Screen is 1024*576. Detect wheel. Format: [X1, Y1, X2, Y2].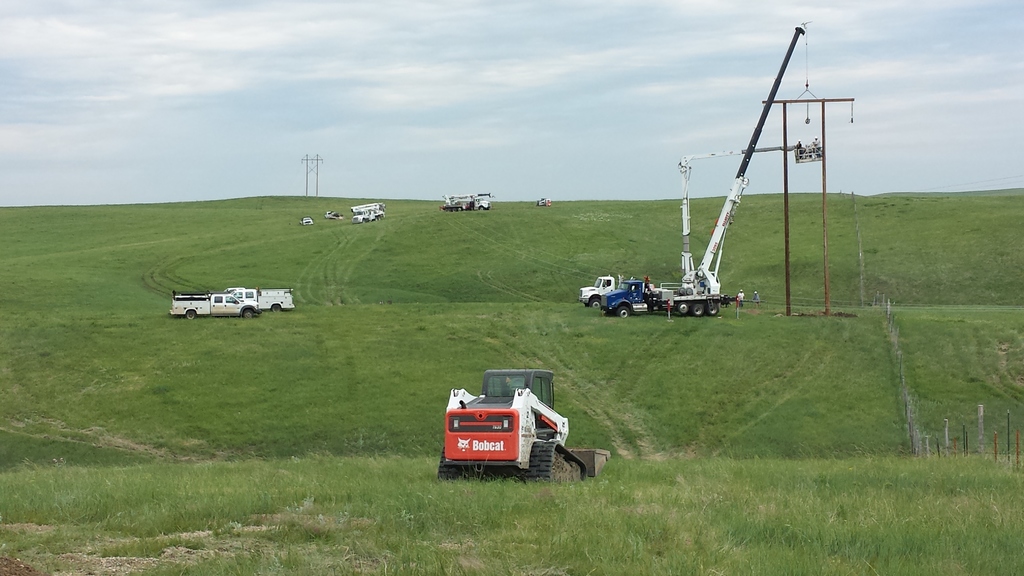
[693, 305, 702, 316].
